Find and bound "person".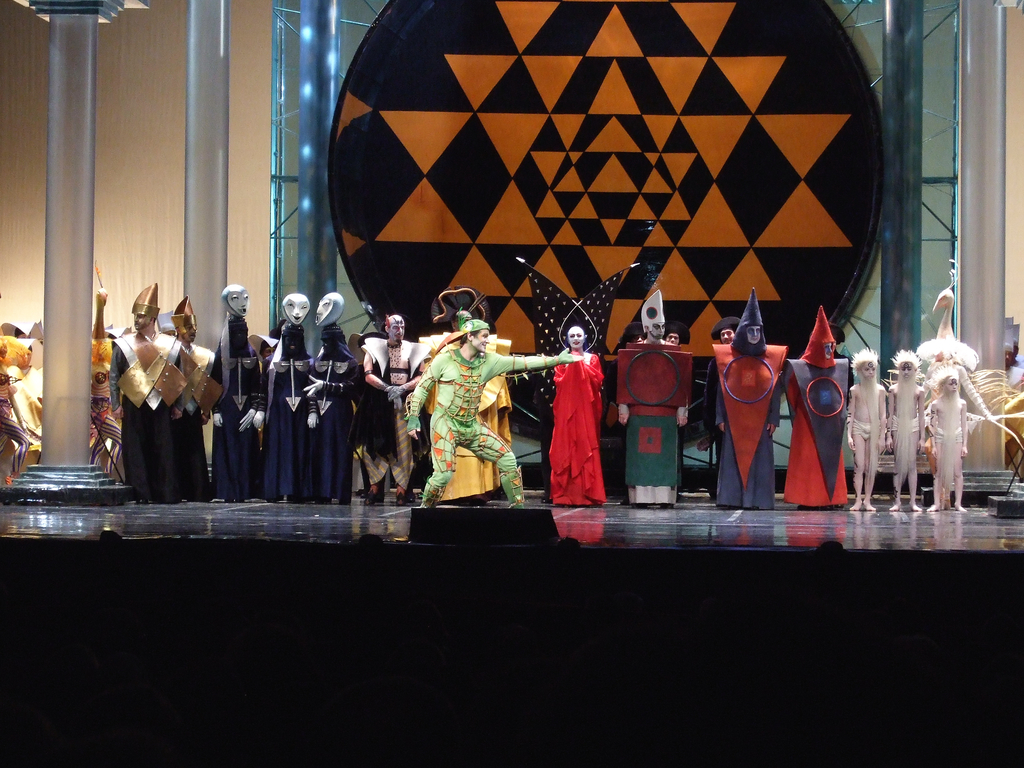
Bound: <bbox>619, 289, 685, 504</bbox>.
